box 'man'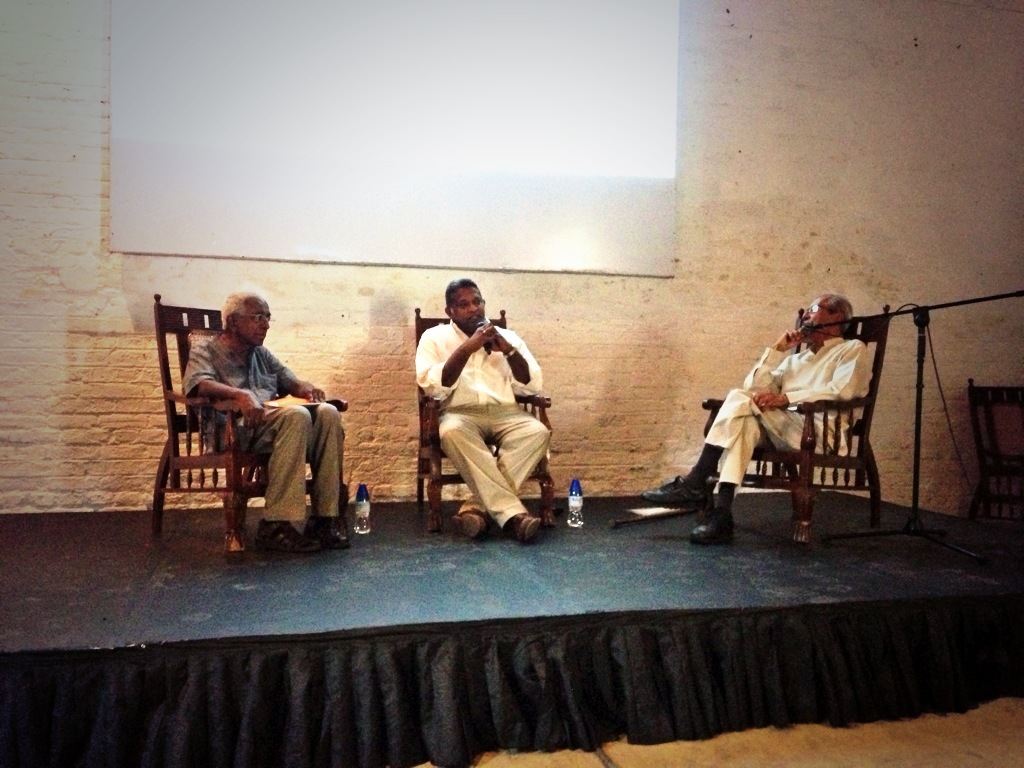
(187, 292, 351, 552)
